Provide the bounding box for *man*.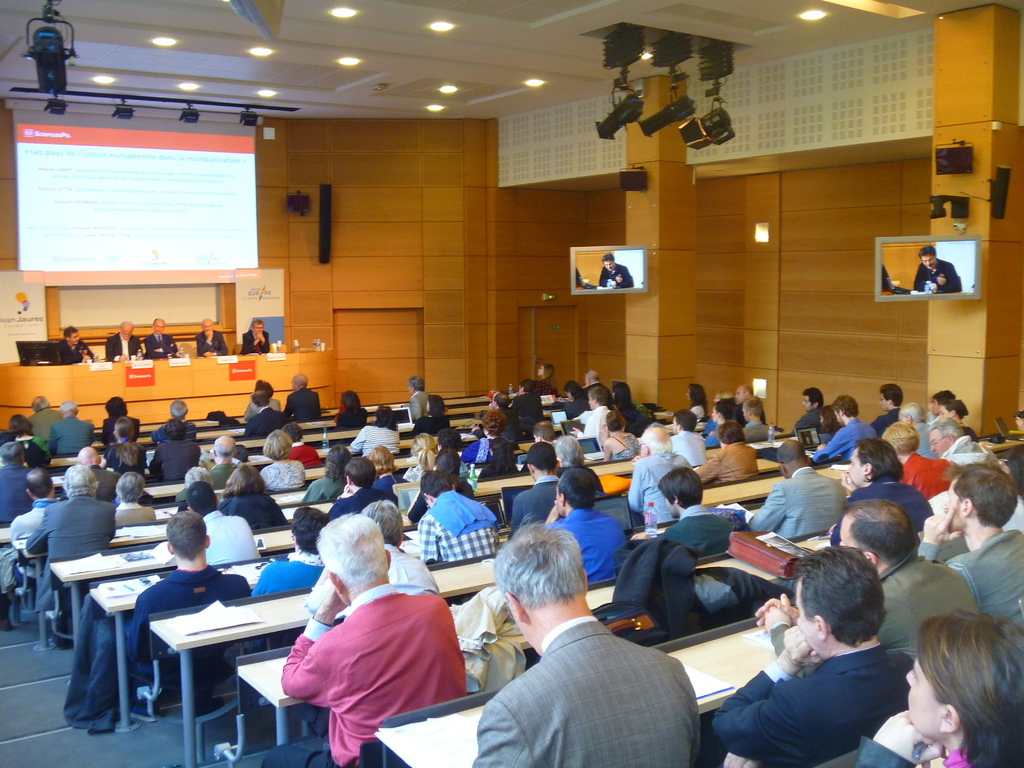
599:253:633:290.
